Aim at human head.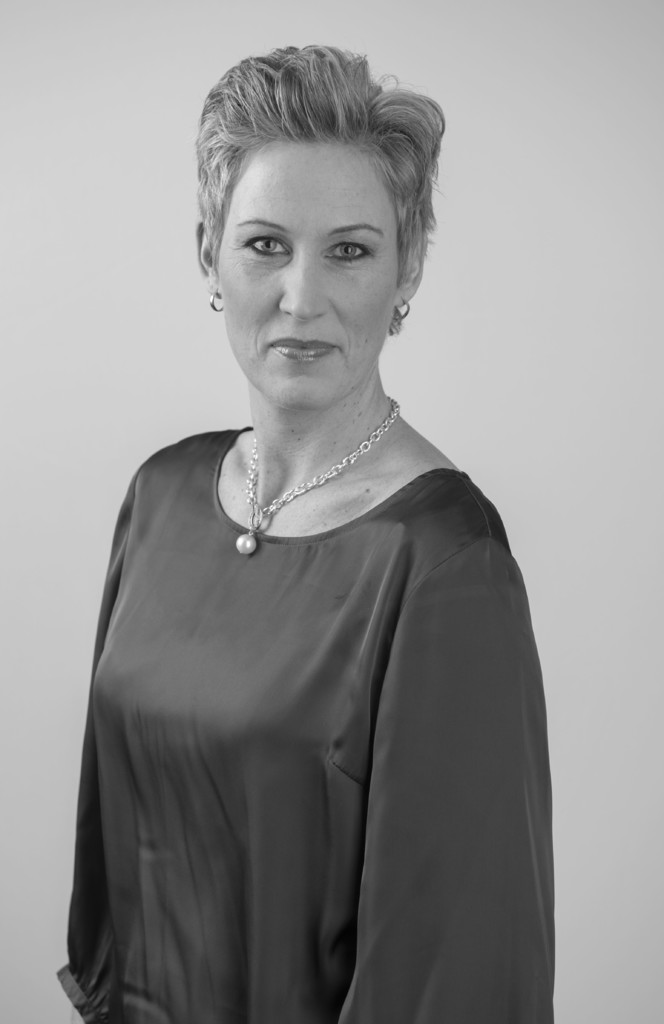
Aimed at x1=188, y1=39, x2=439, y2=394.
